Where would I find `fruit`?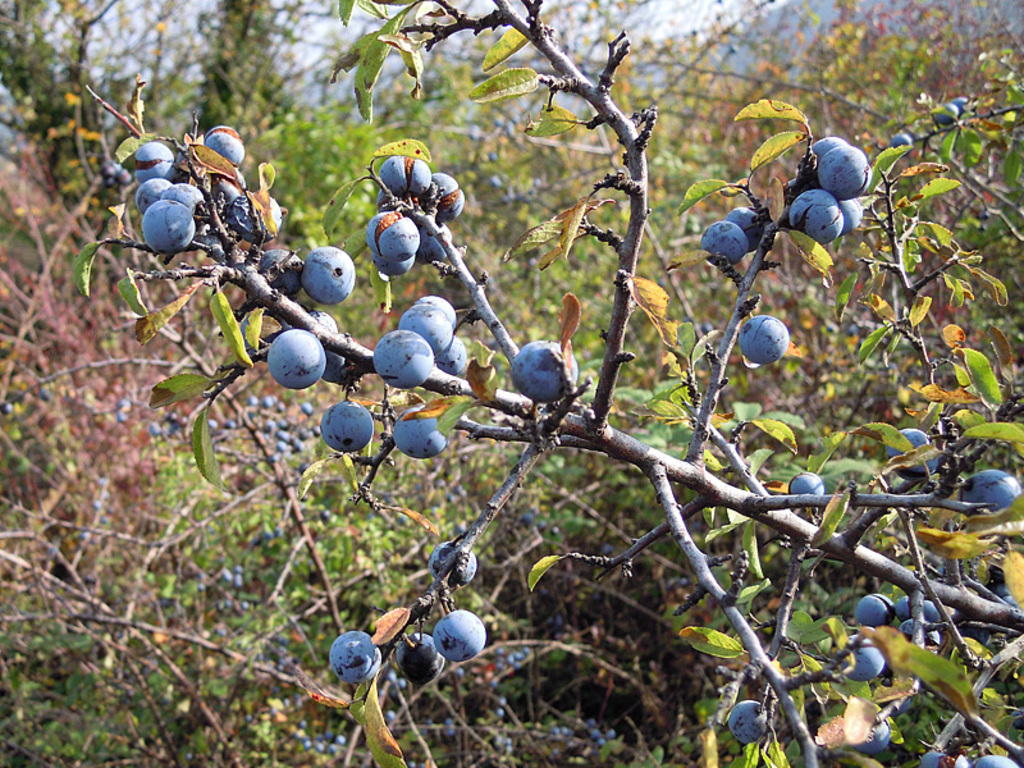
At l=815, t=143, r=874, b=201.
